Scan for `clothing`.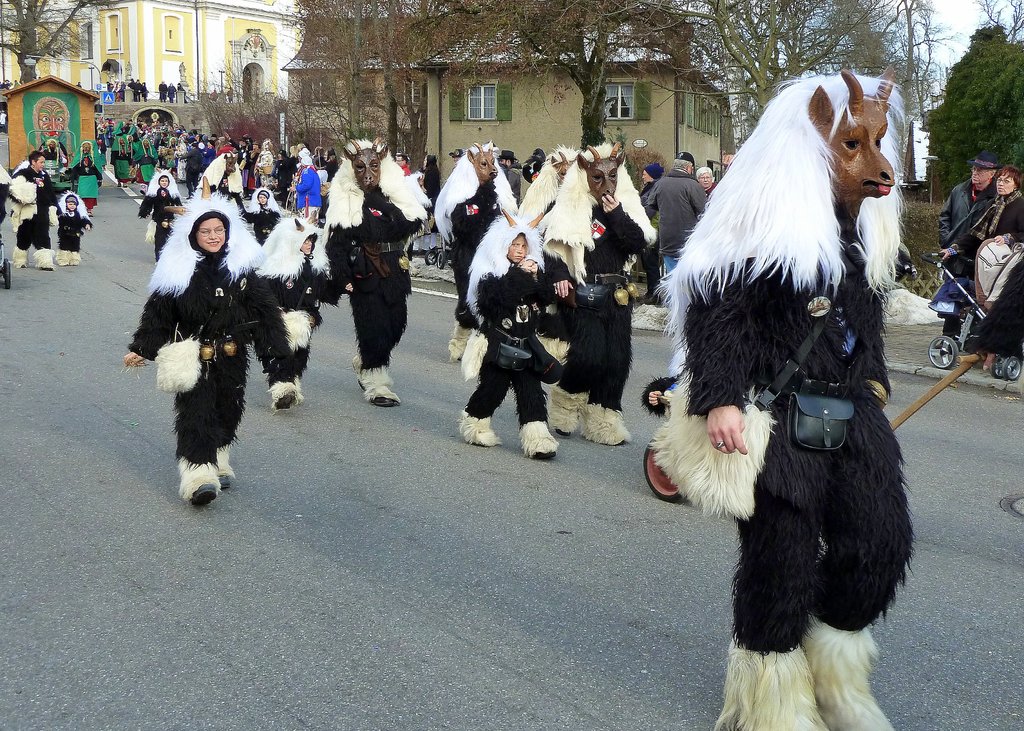
Scan result: rect(14, 148, 51, 274).
